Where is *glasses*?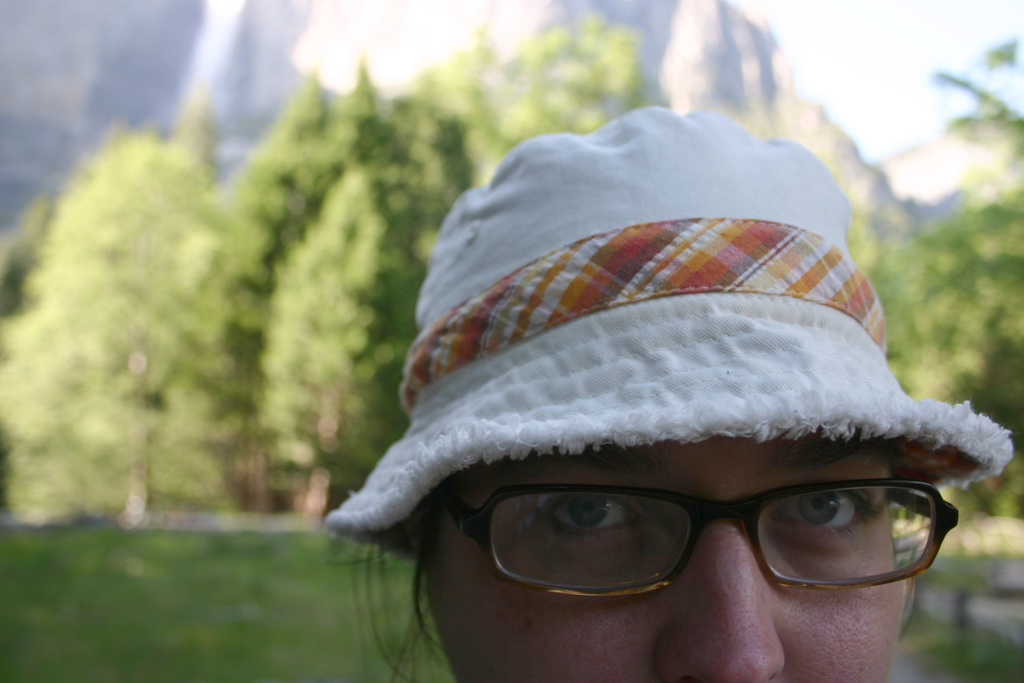
428:463:984:614.
